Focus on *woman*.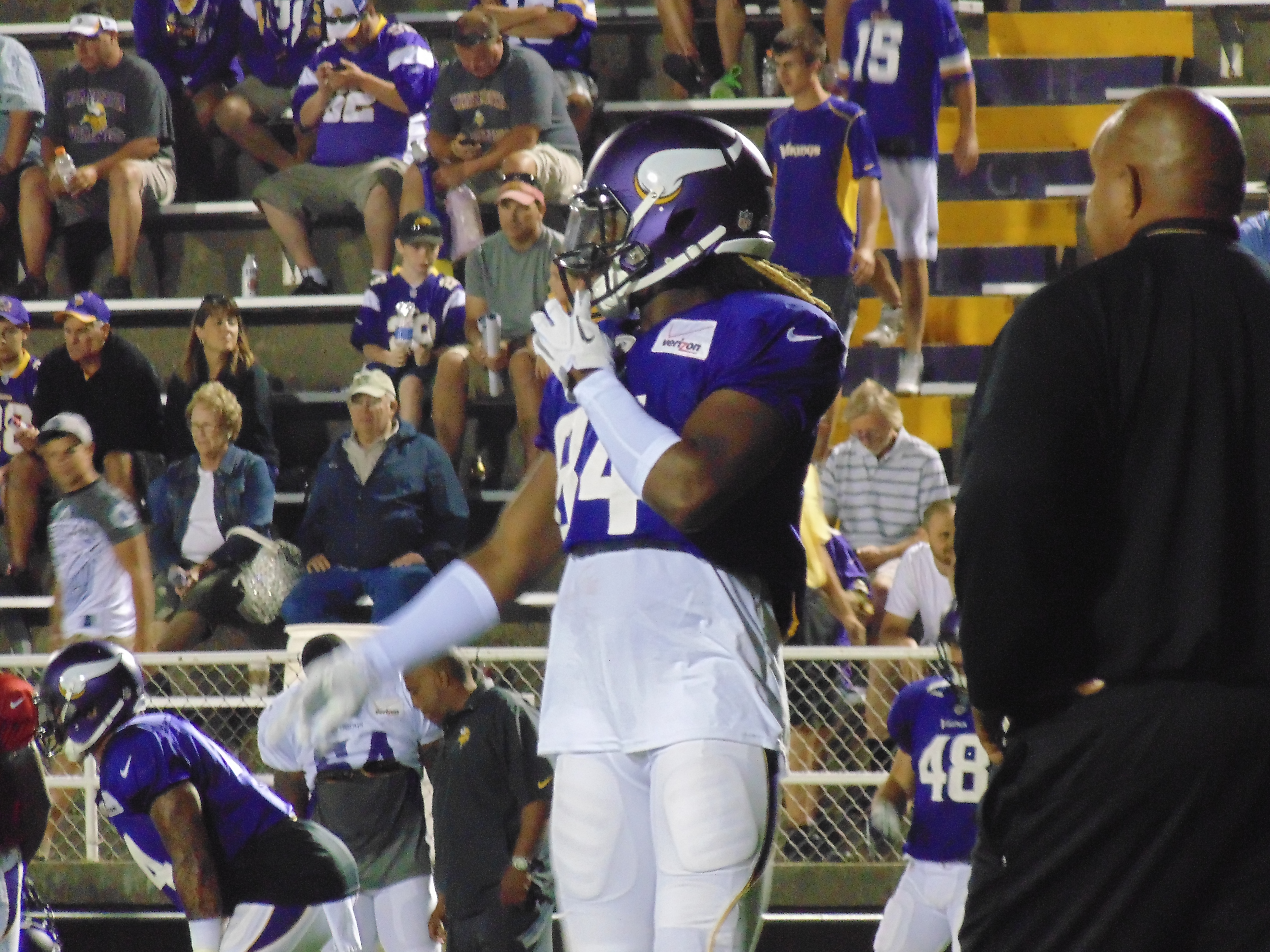
Focused at <box>37,92,67,156</box>.
